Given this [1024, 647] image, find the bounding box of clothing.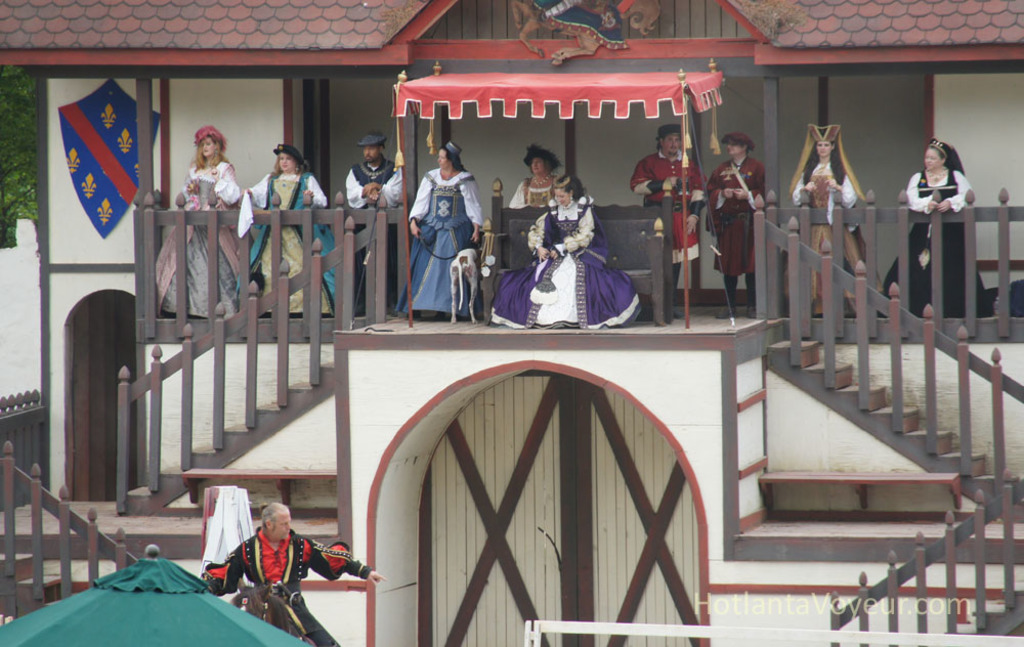
(492,197,650,322).
